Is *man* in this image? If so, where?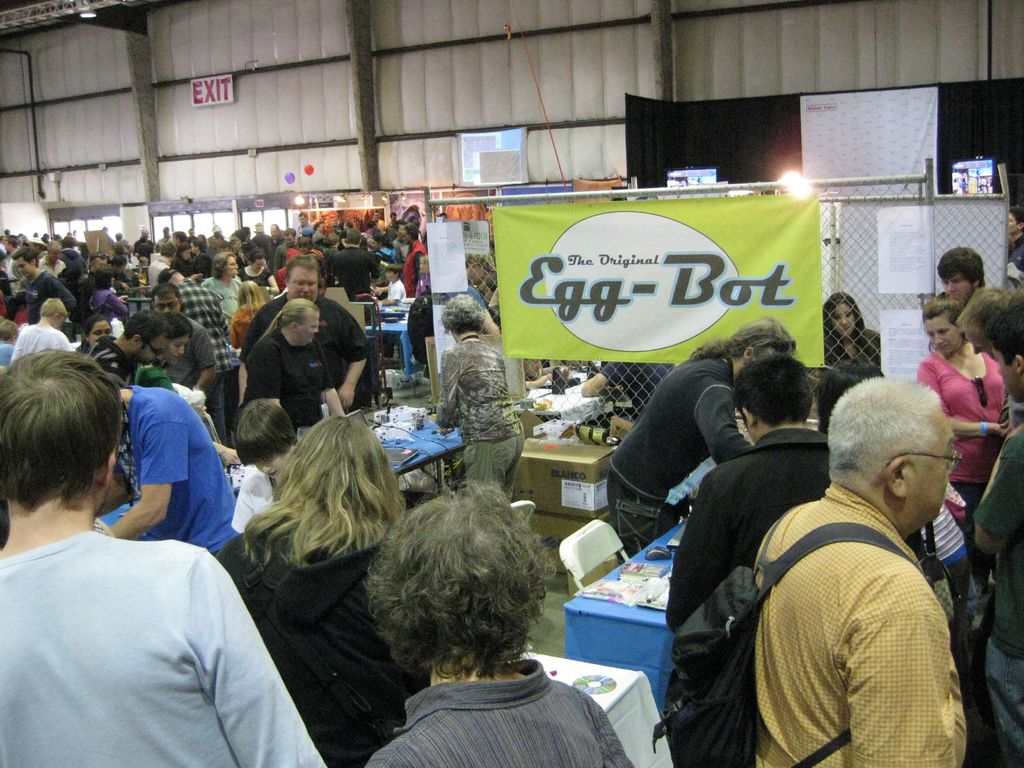
Yes, at (left=294, top=211, right=315, bottom=230).
